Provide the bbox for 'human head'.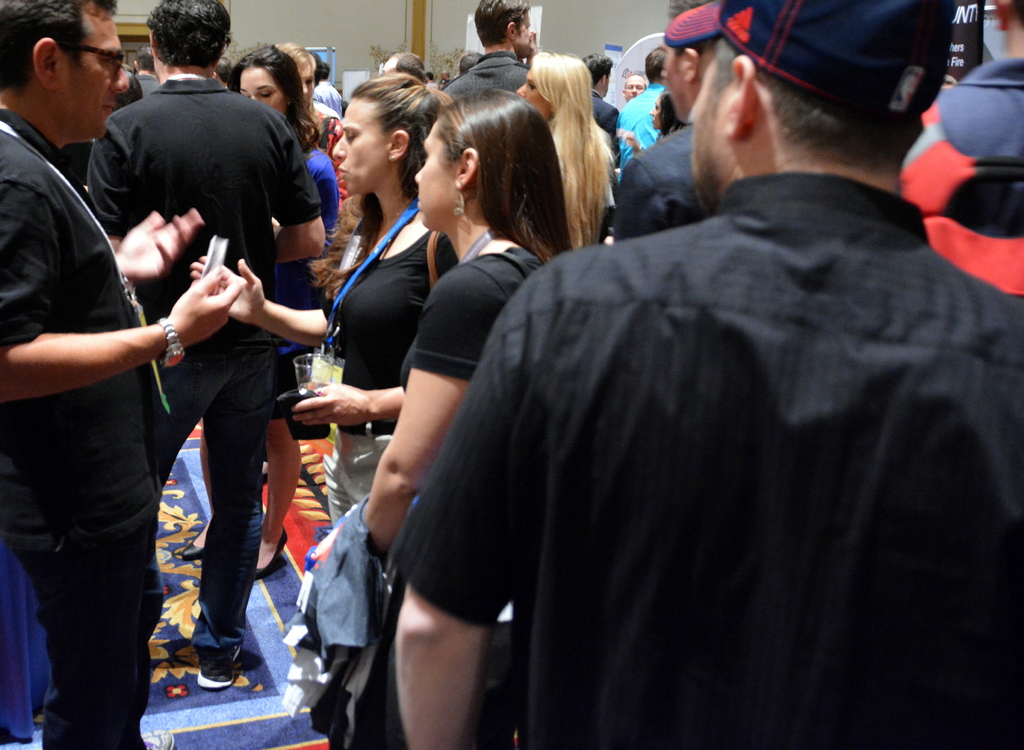
(x1=112, y1=72, x2=141, y2=109).
